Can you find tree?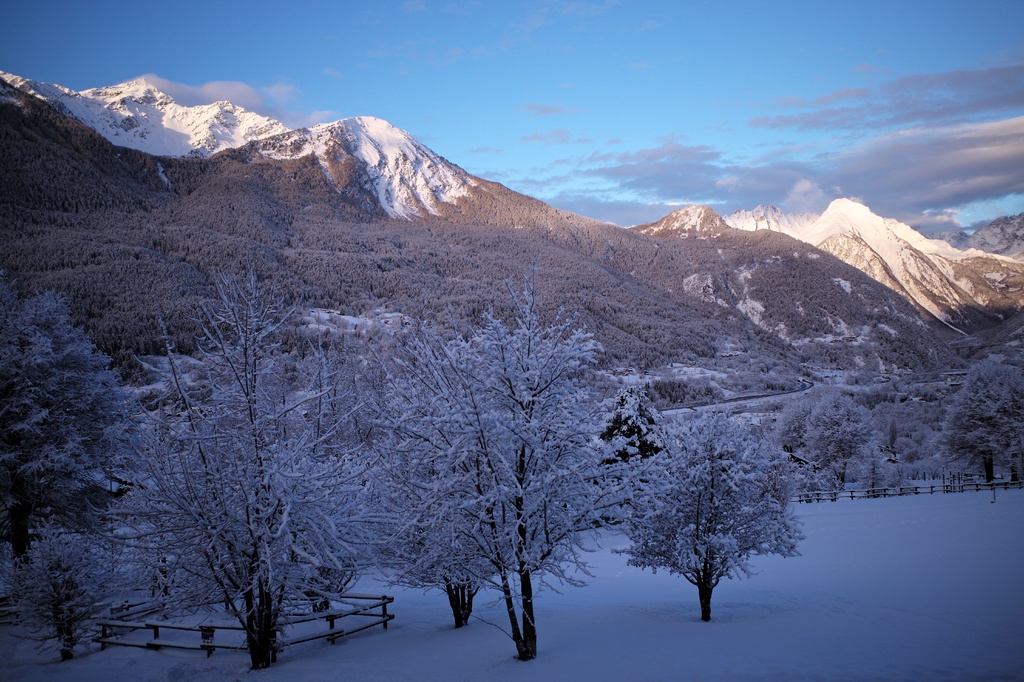
Yes, bounding box: rect(120, 251, 365, 653).
